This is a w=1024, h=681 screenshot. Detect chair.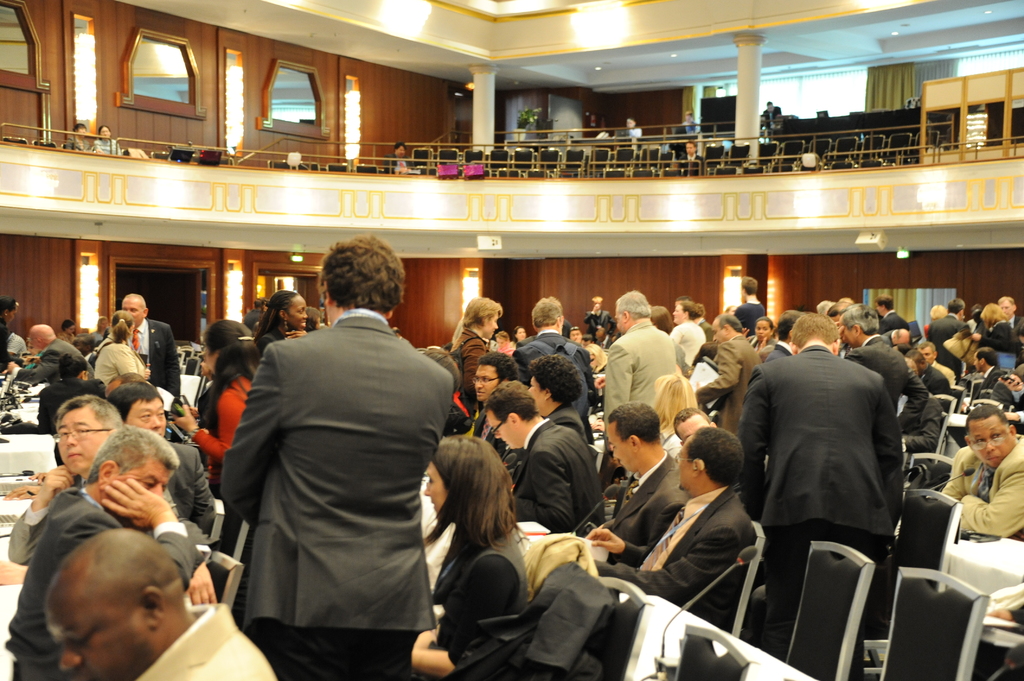
905, 451, 955, 490.
